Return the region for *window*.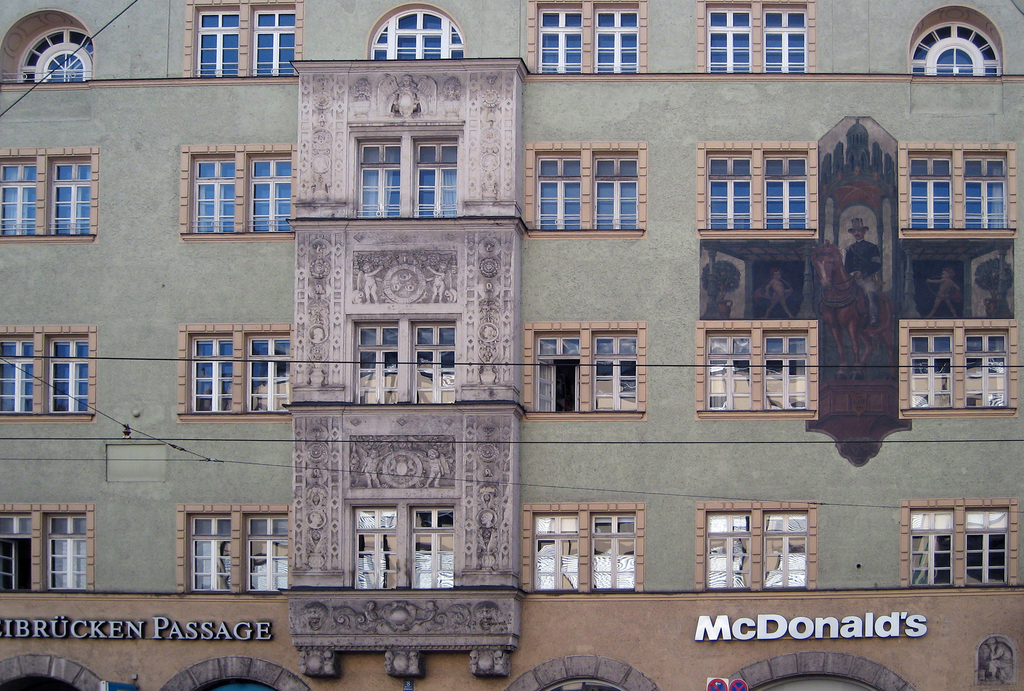
(left=0, top=501, right=91, bottom=596).
